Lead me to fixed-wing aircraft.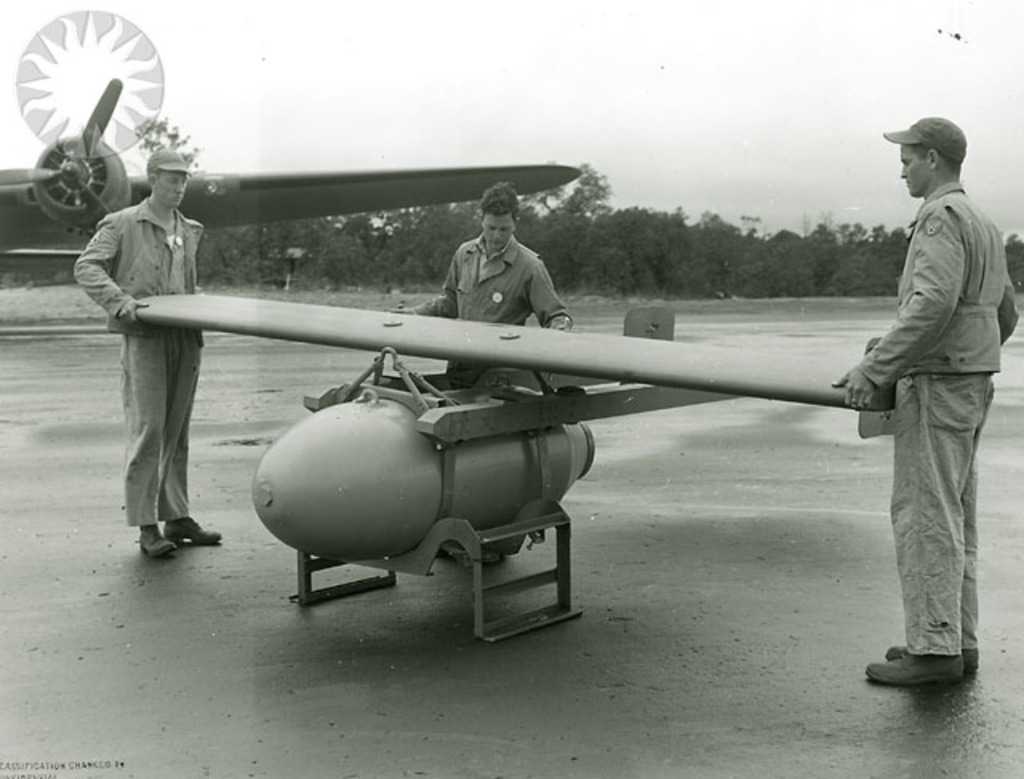
Lead to {"left": 0, "top": 74, "right": 589, "bottom": 274}.
